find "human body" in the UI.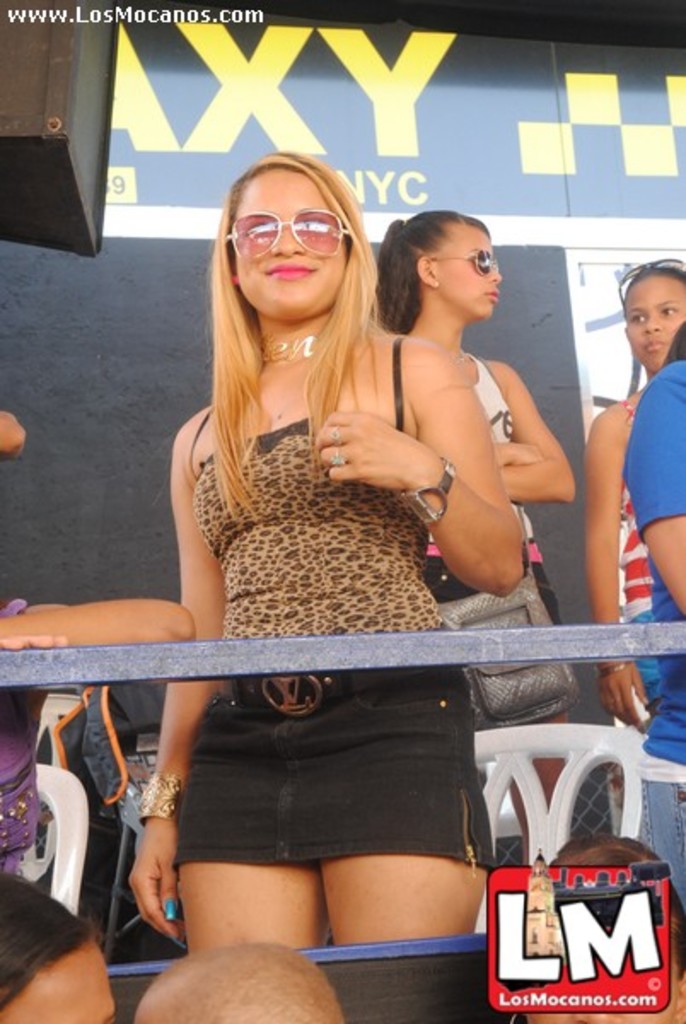
UI element at [0,592,198,869].
